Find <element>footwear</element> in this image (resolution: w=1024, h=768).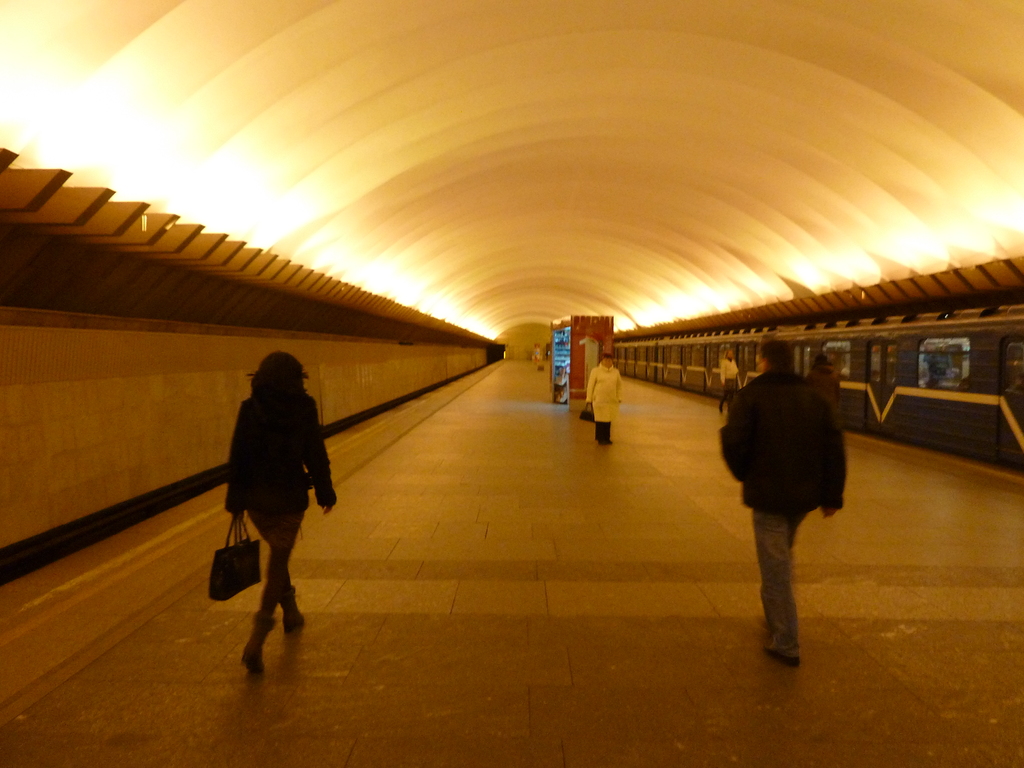
[242,611,275,669].
